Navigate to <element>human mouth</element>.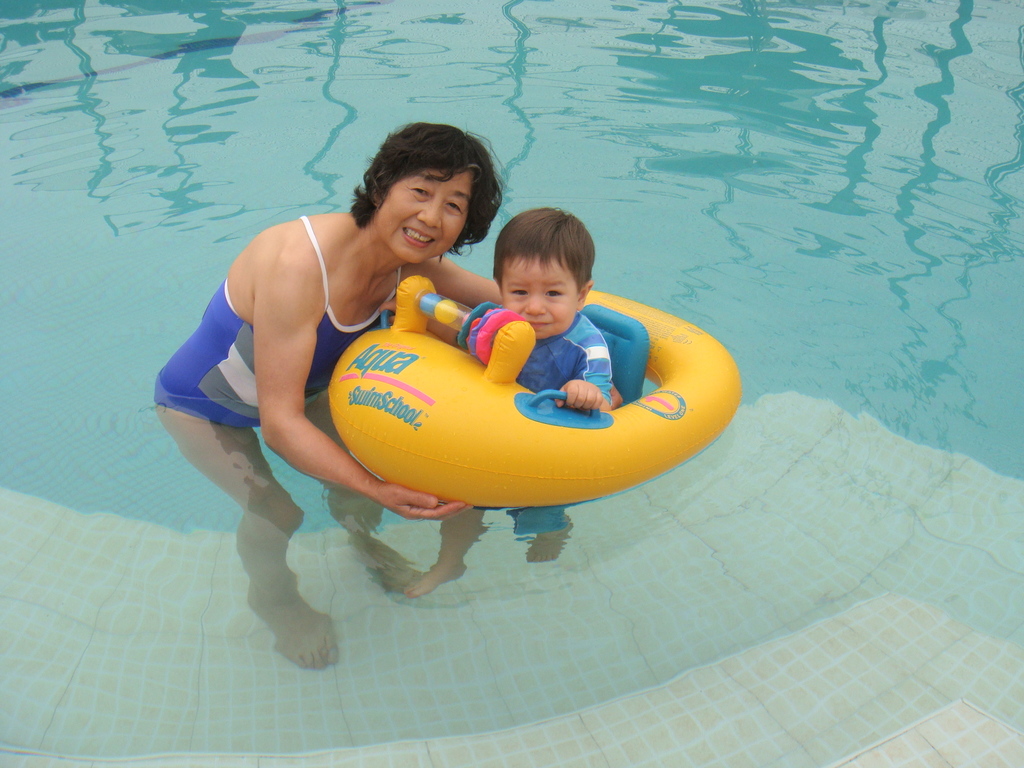
Navigation target: x1=399 y1=220 x2=437 y2=248.
